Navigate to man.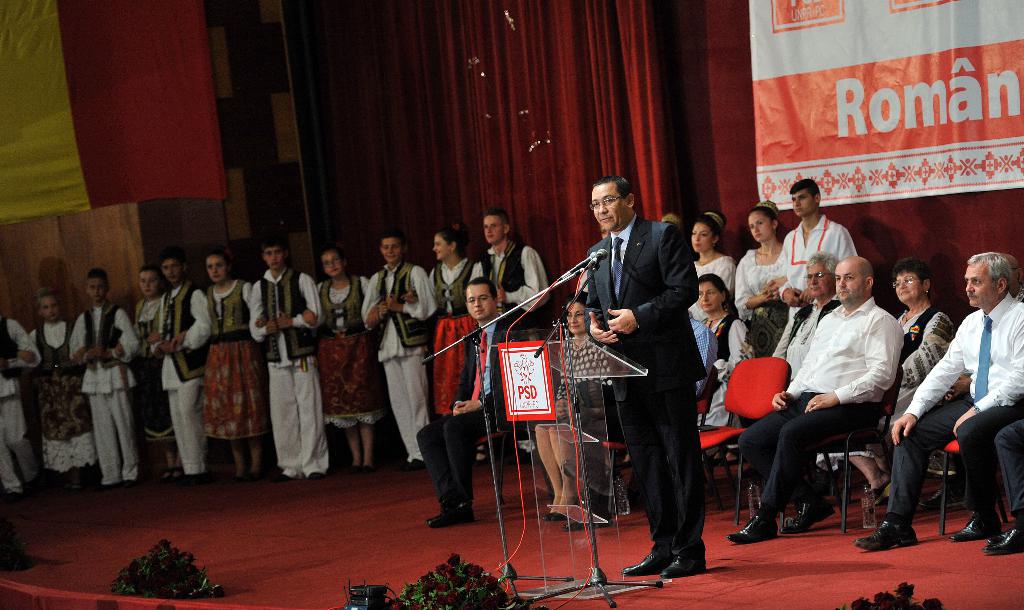
Navigation target: 773:252:840:513.
